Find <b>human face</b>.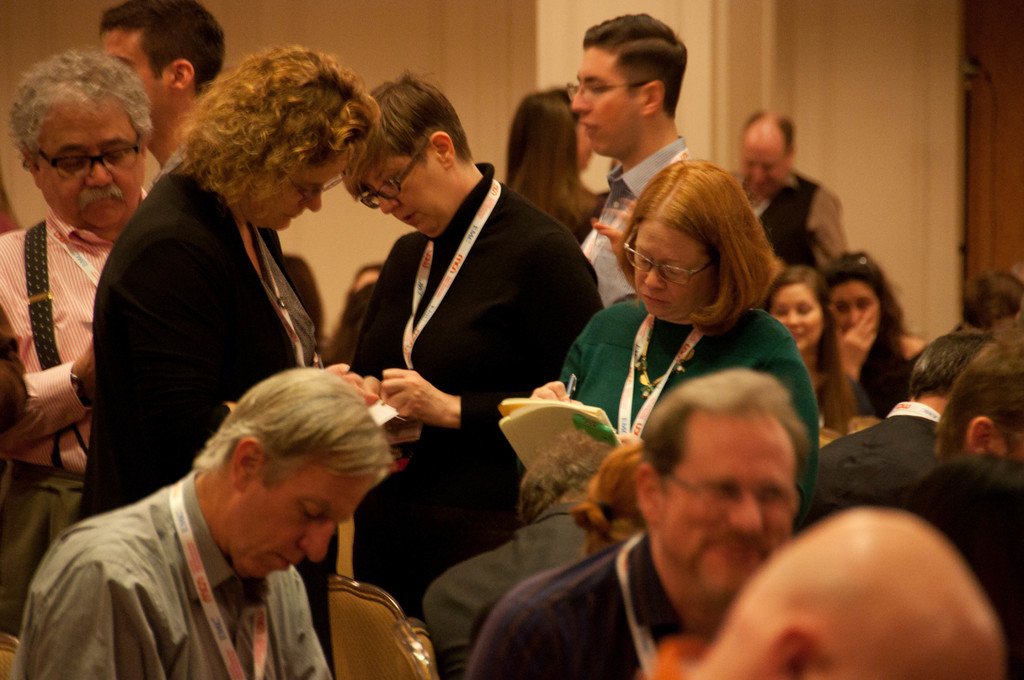
<box>657,420,794,597</box>.
